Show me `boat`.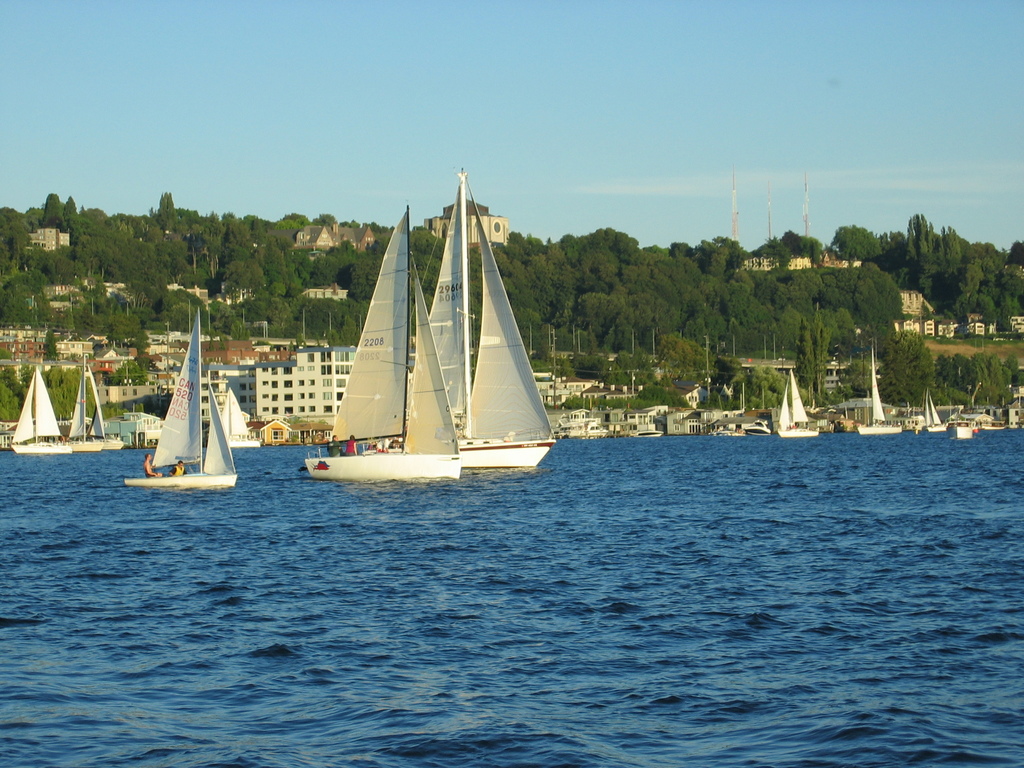
`boat` is here: x1=779 y1=368 x2=821 y2=441.
